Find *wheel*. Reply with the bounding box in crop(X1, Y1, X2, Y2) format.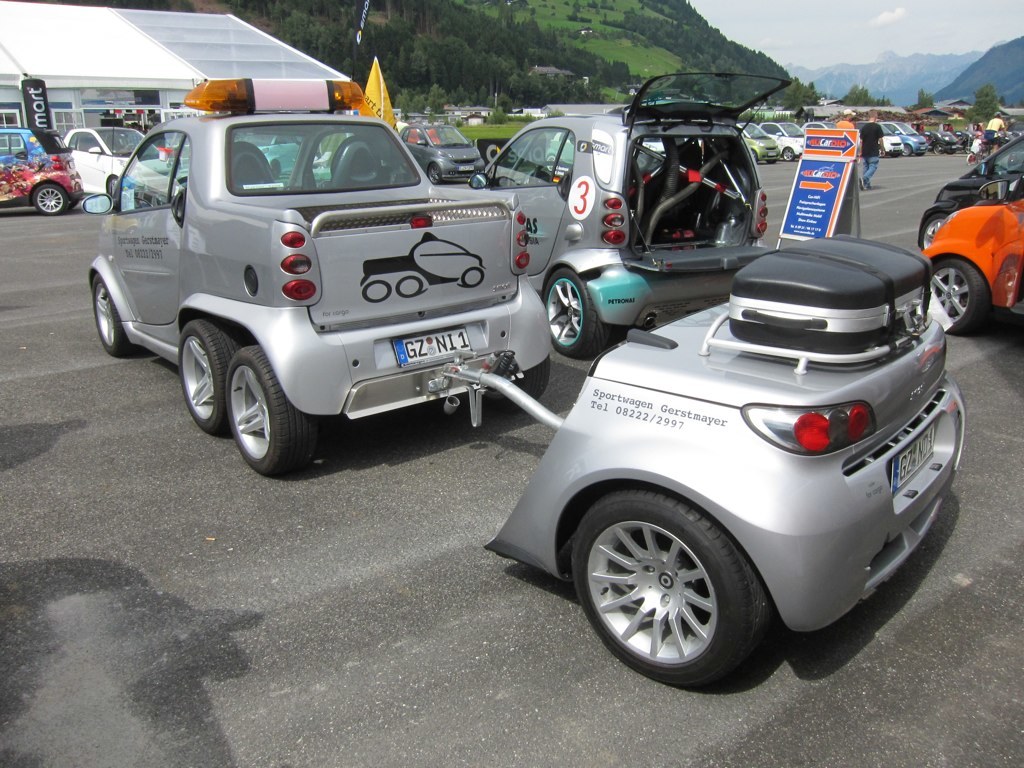
crop(926, 254, 996, 335).
